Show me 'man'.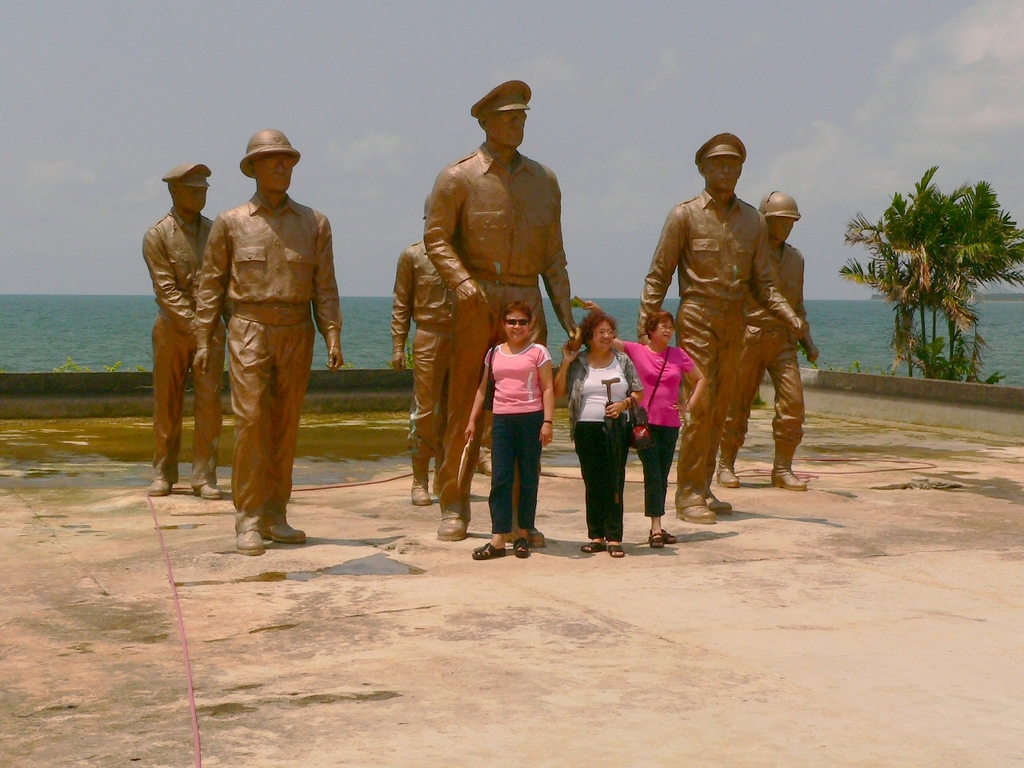
'man' is here: crop(394, 191, 453, 507).
